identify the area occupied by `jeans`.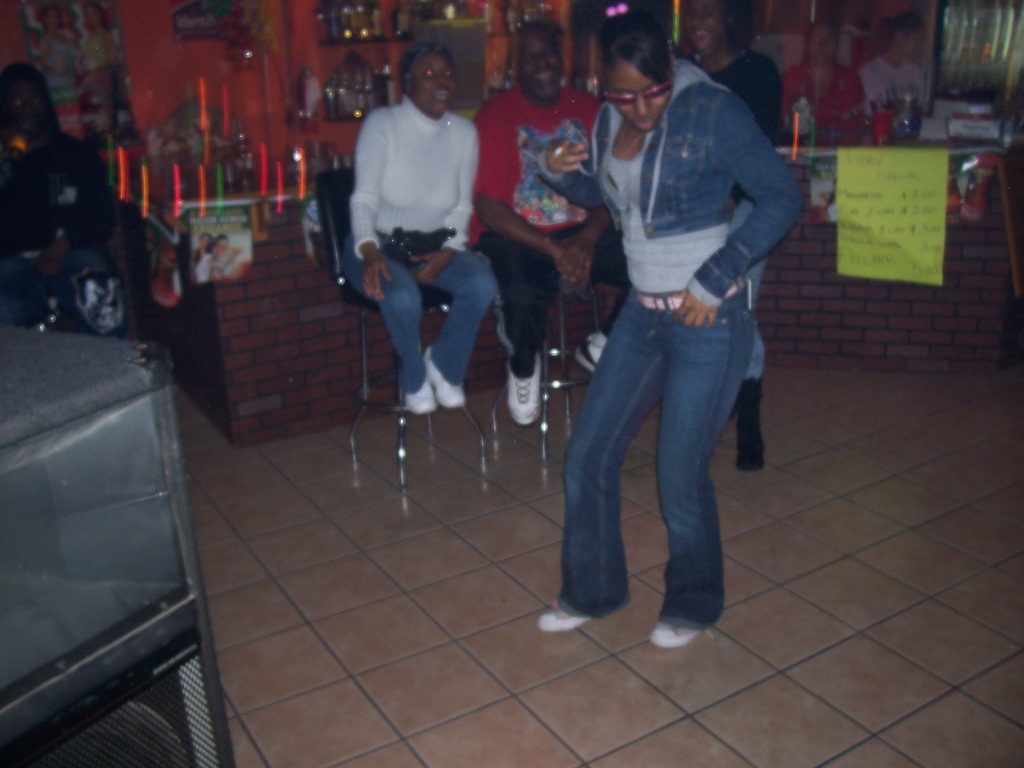
Area: x1=481 y1=235 x2=552 y2=375.
